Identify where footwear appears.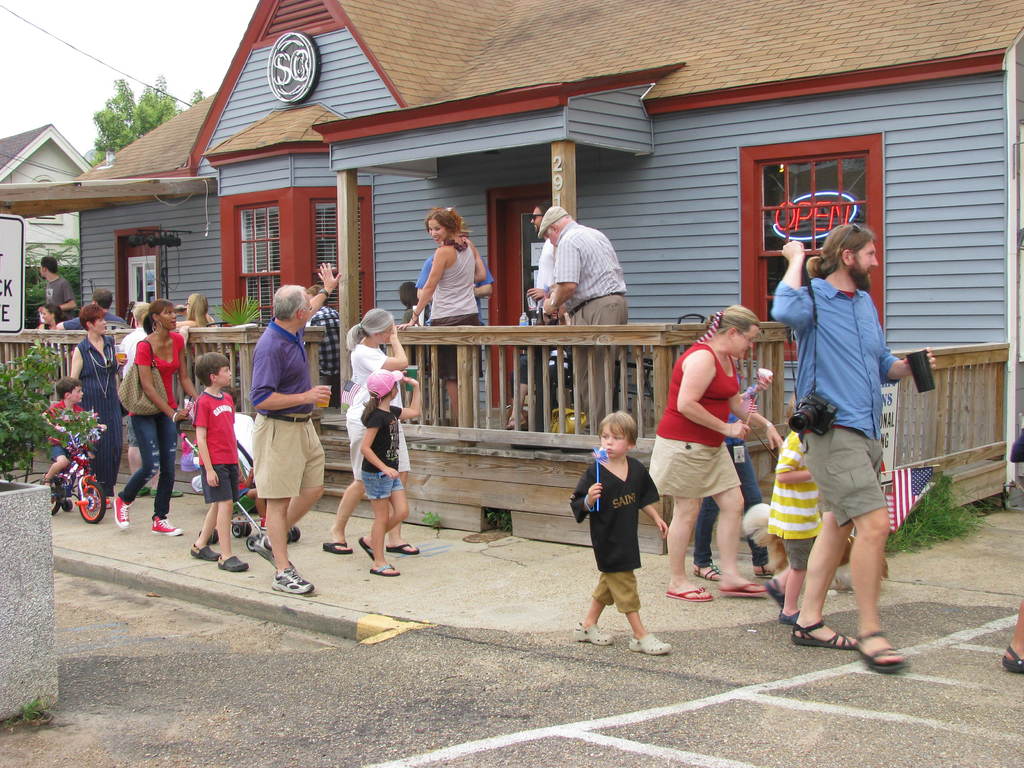
Appears at x1=92, y1=492, x2=115, y2=506.
